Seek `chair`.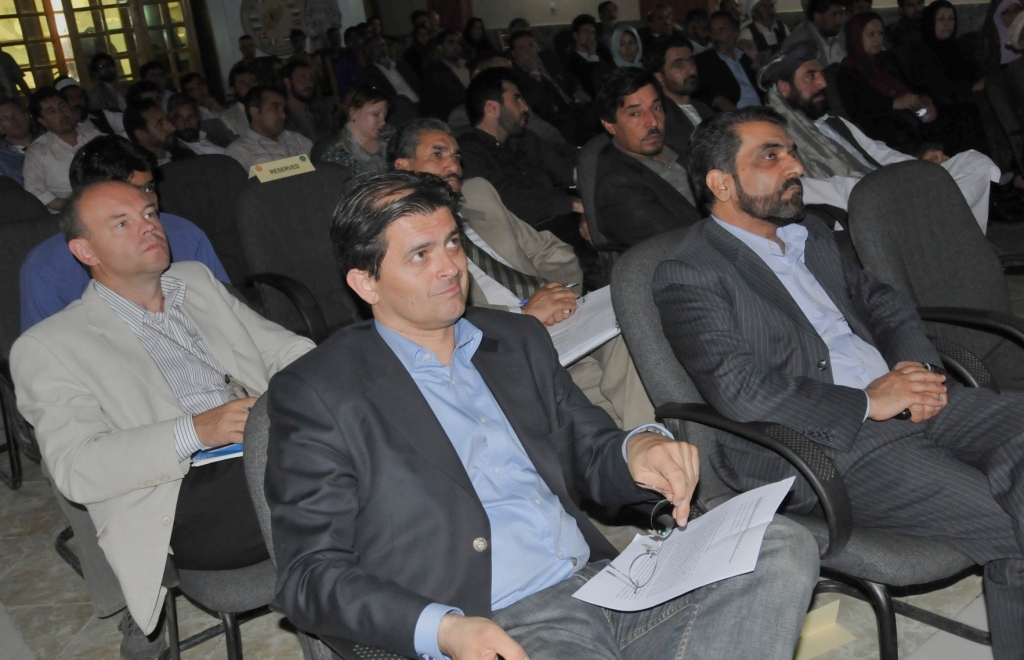
bbox=(846, 160, 1023, 399).
